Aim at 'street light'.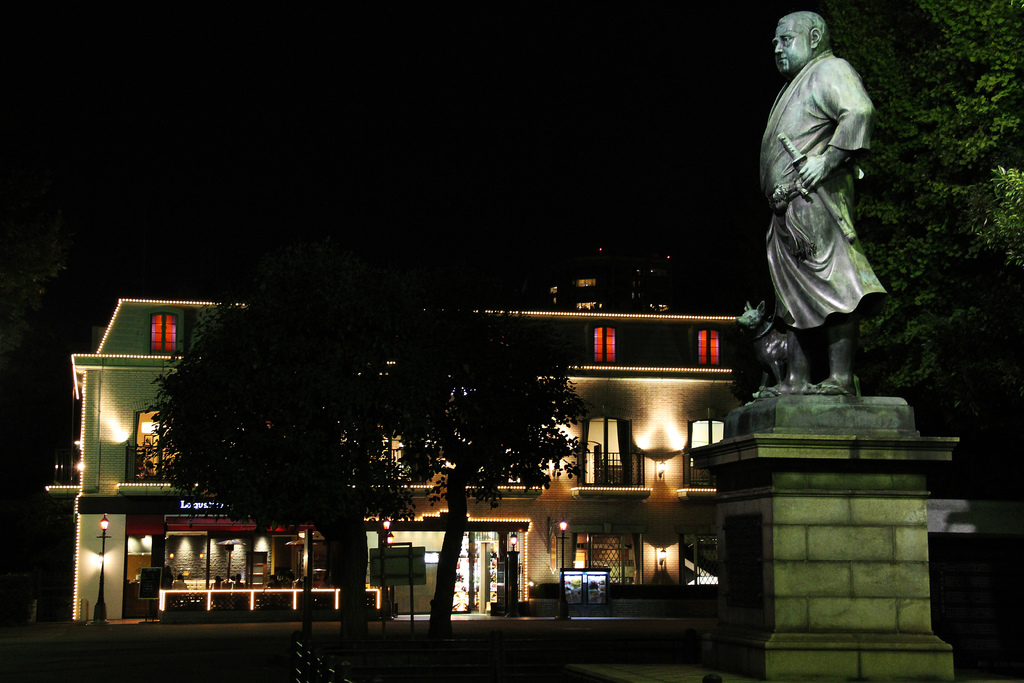
Aimed at 556 517 573 622.
